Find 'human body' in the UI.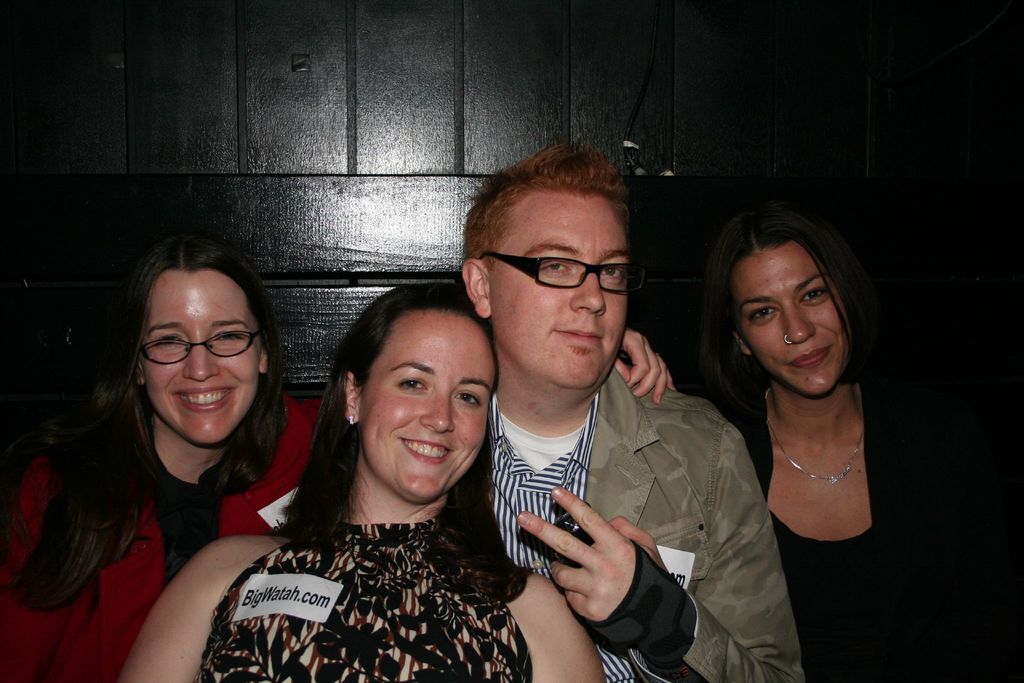
UI element at rect(716, 189, 1023, 682).
